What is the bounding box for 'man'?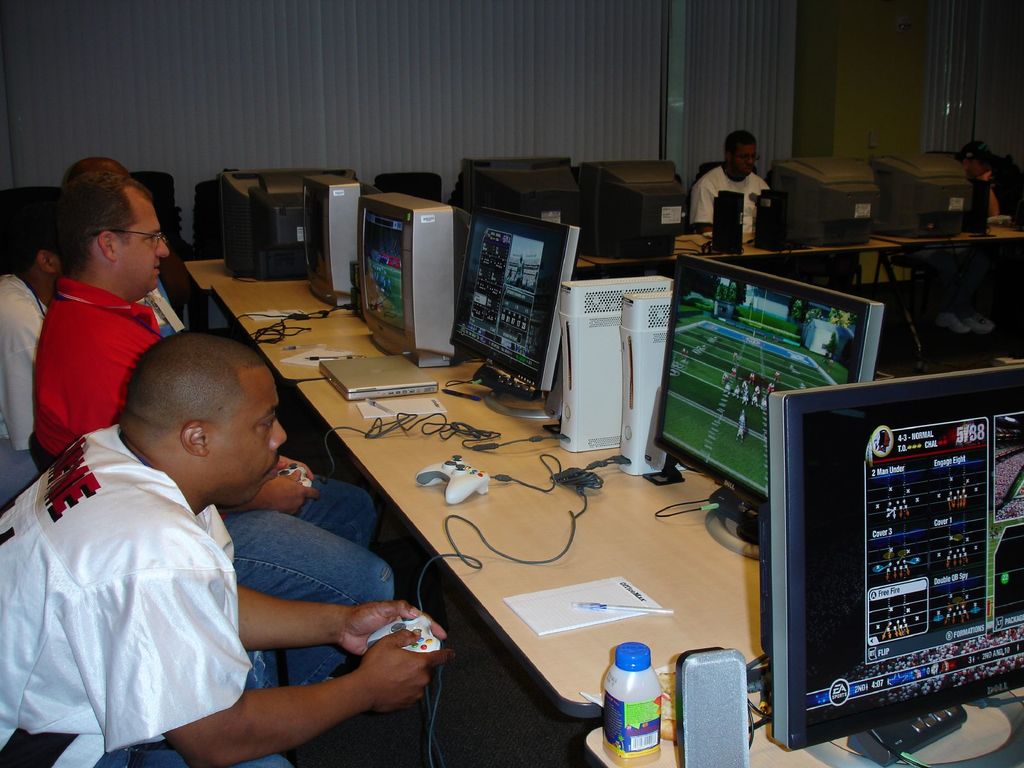
x1=689 y1=128 x2=773 y2=243.
